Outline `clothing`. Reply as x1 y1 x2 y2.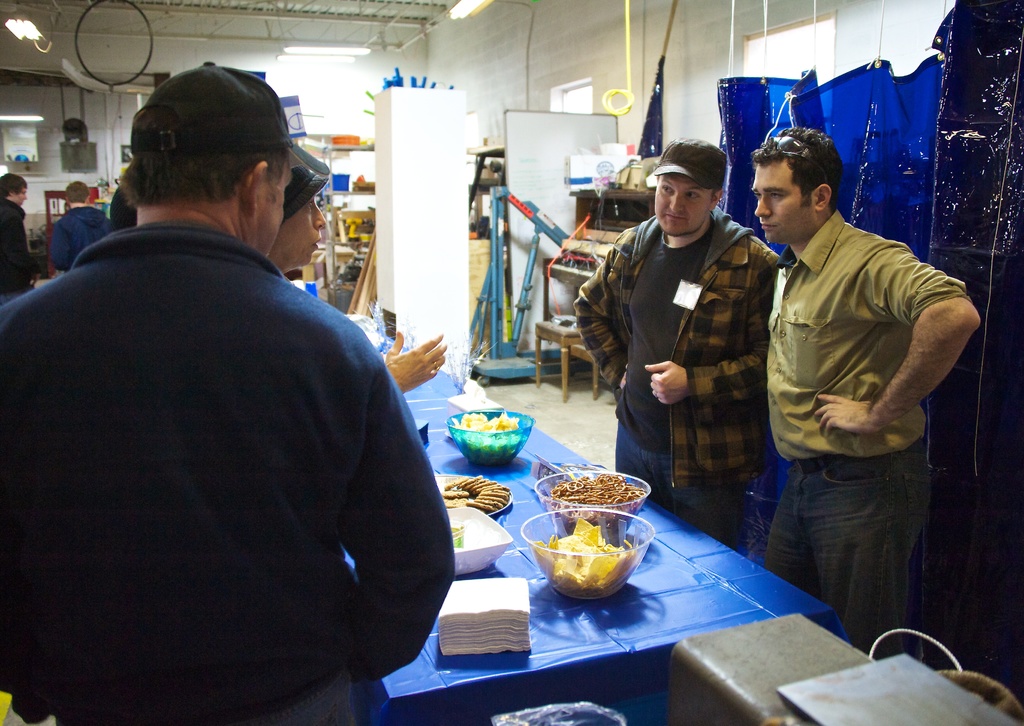
44 201 115 273.
